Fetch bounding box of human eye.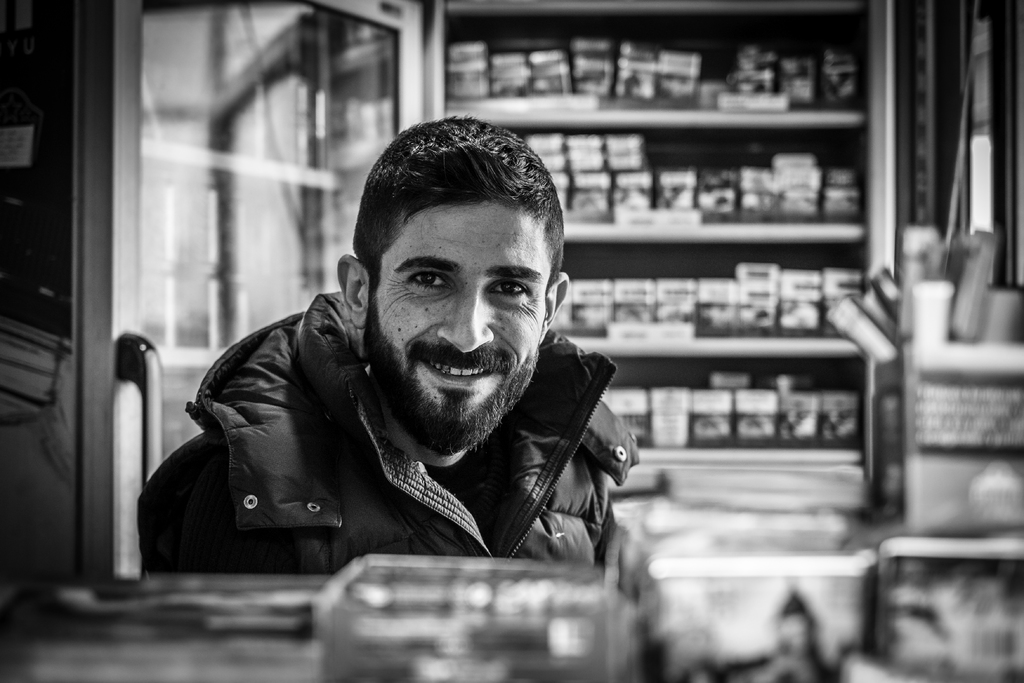
Bbox: left=392, top=263, right=458, bottom=296.
